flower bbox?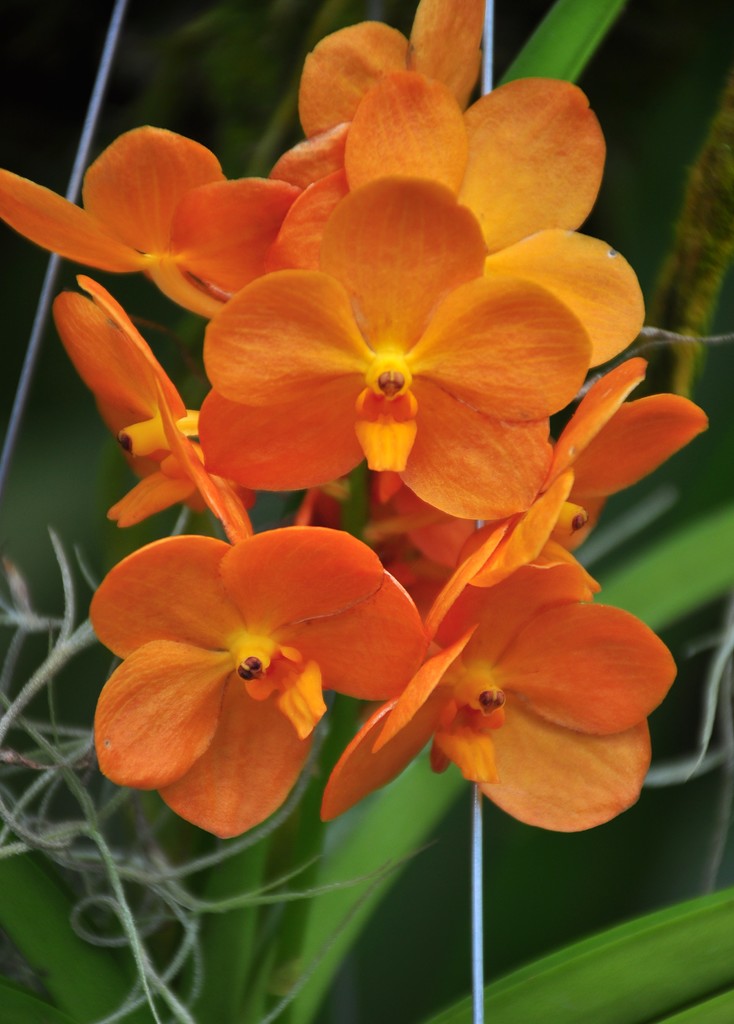
<region>270, 4, 605, 246</region>
